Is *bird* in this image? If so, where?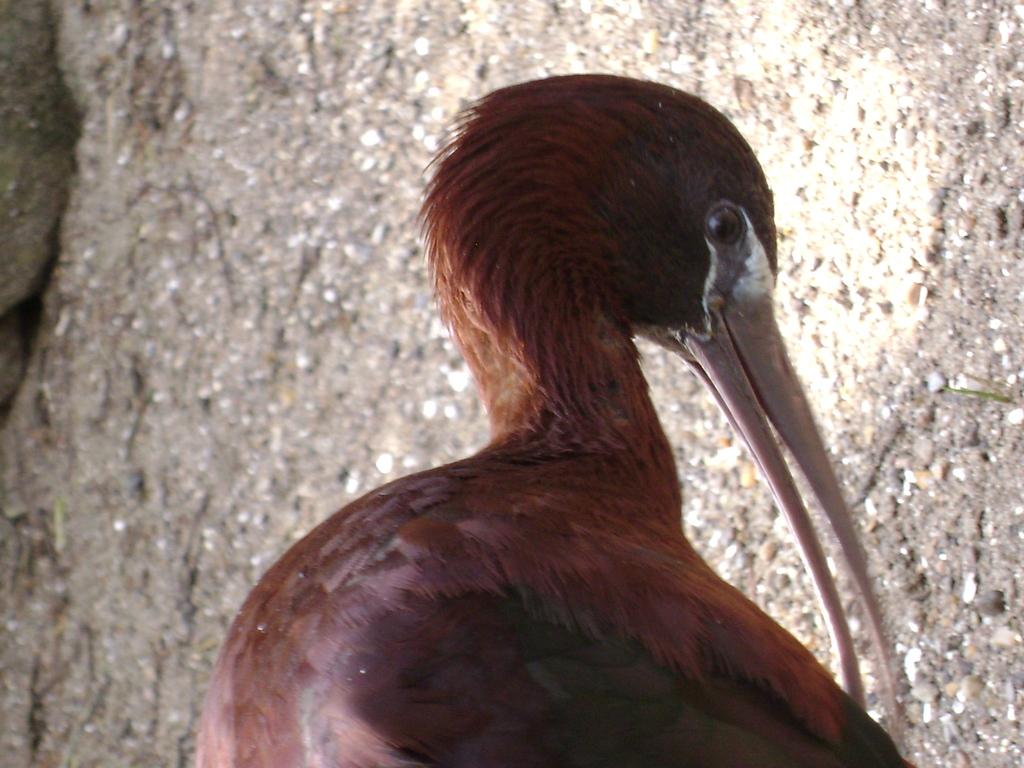
Yes, at bbox(201, 73, 920, 767).
